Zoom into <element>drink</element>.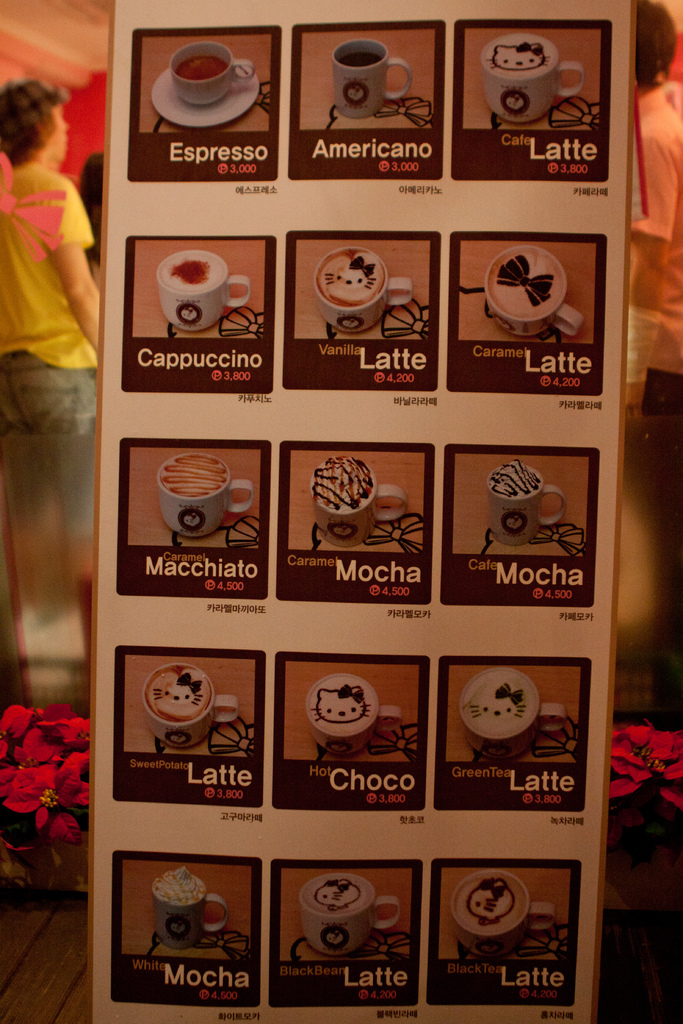
Zoom target: pyautogui.locateOnScreen(298, 875, 375, 917).
